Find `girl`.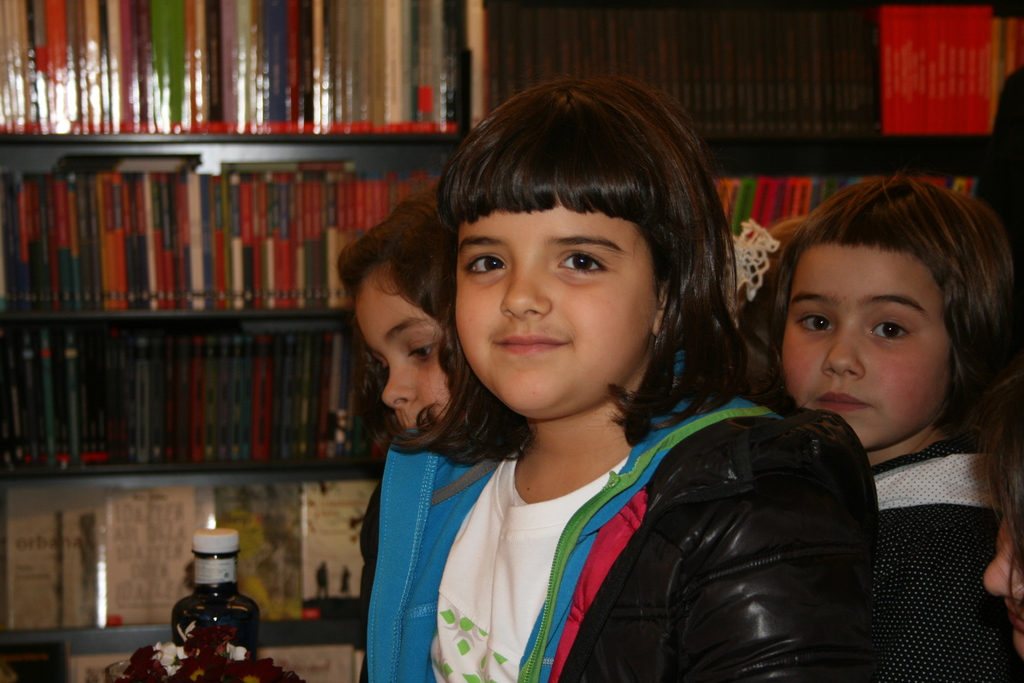
[429, 78, 870, 682].
